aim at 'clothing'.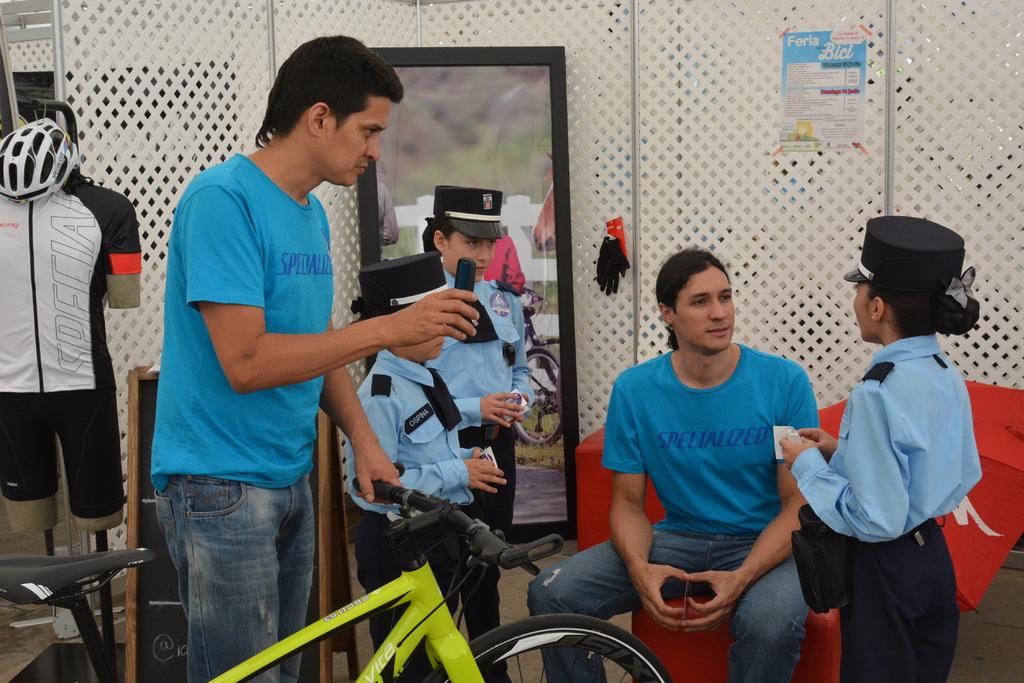
Aimed at 525, 341, 820, 682.
